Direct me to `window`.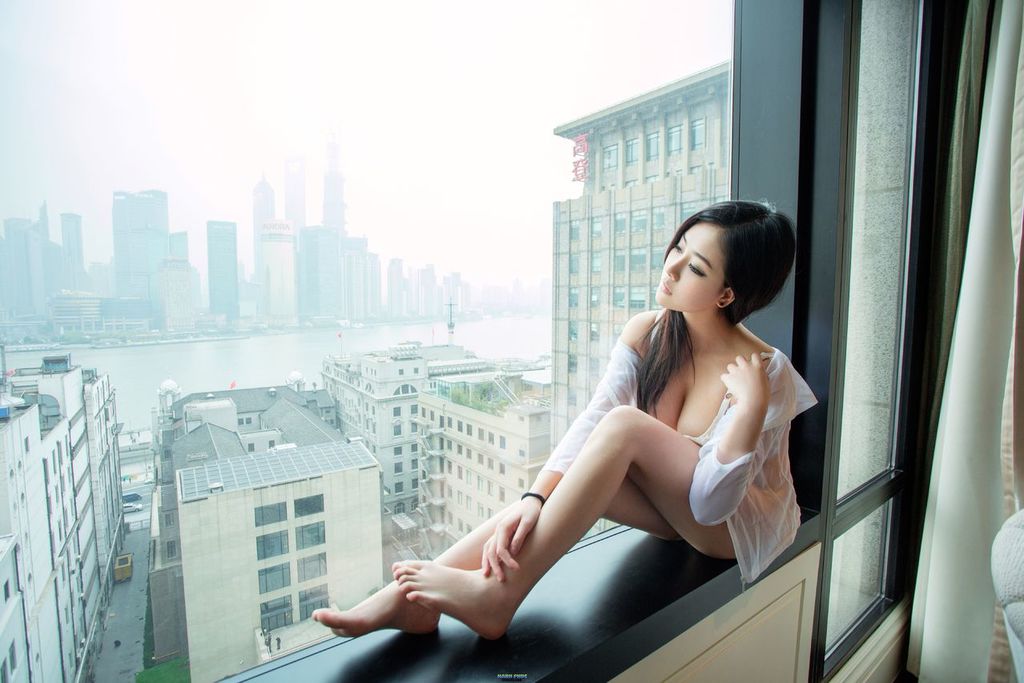
Direction: <bbox>616, 215, 624, 231</bbox>.
